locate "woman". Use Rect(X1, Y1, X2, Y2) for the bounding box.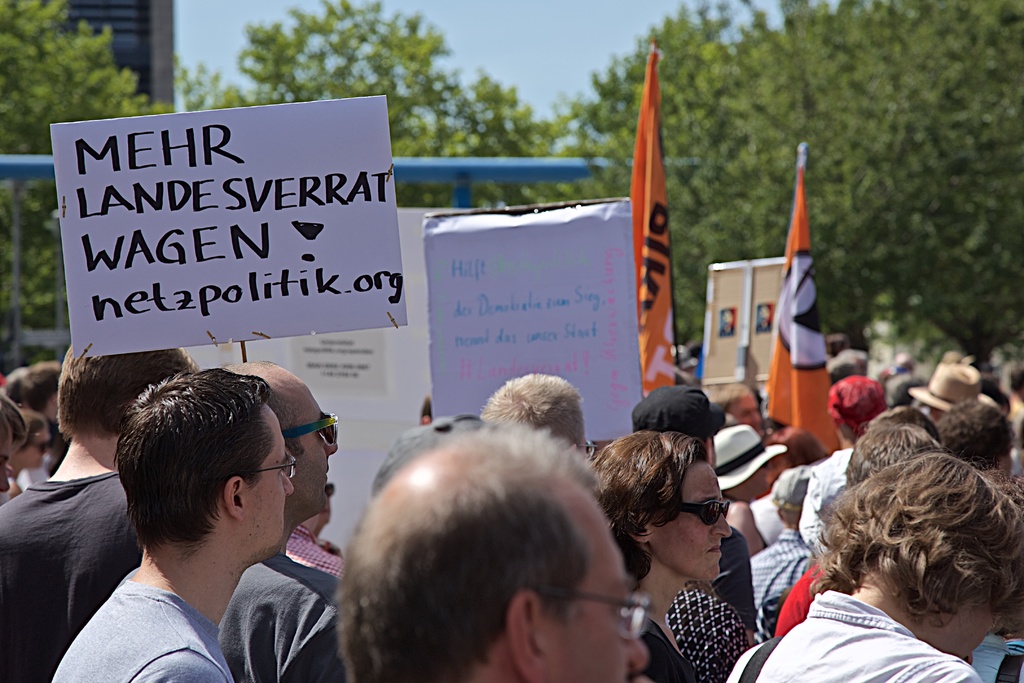
Rect(705, 432, 788, 581).
